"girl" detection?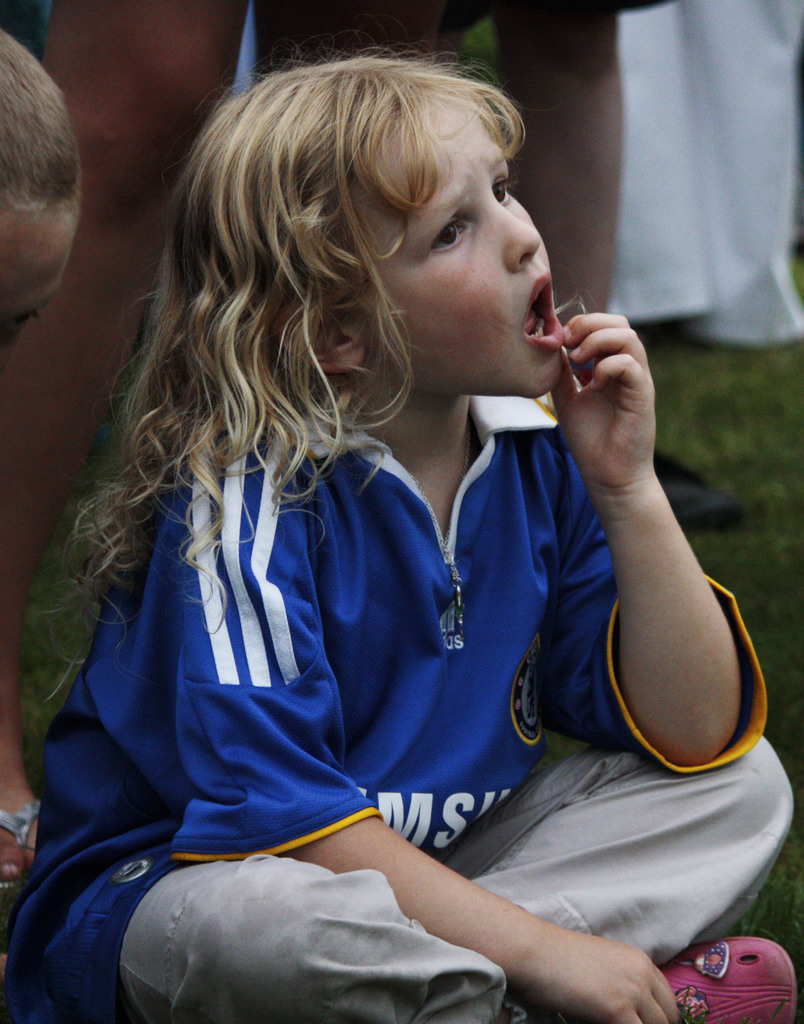
detection(0, 37, 798, 1023)
